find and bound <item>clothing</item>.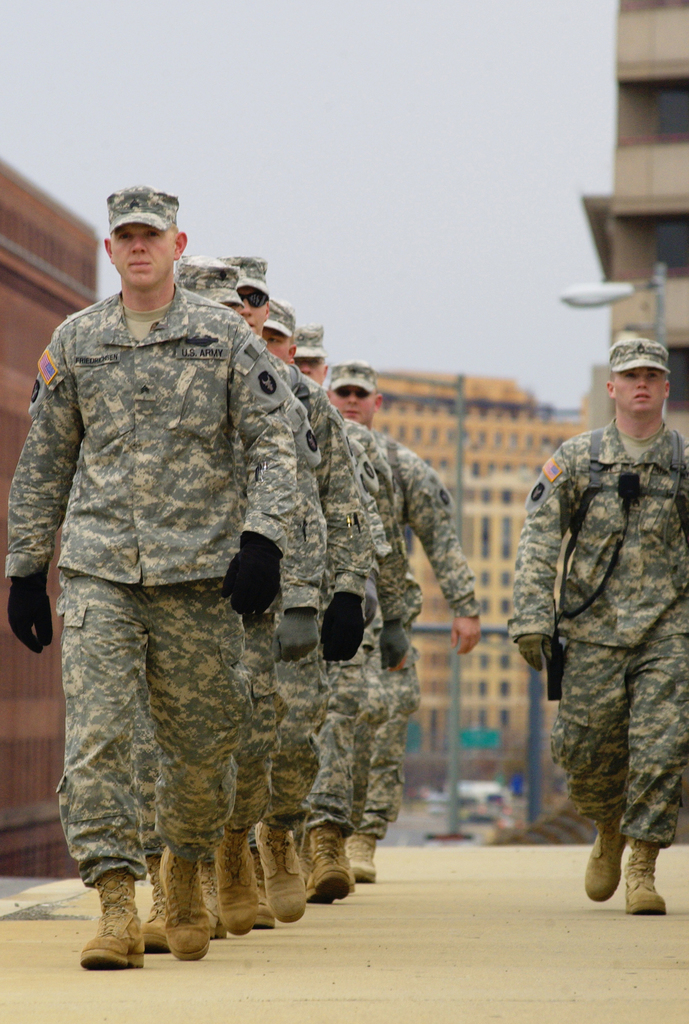
Bound: detection(508, 345, 688, 908).
